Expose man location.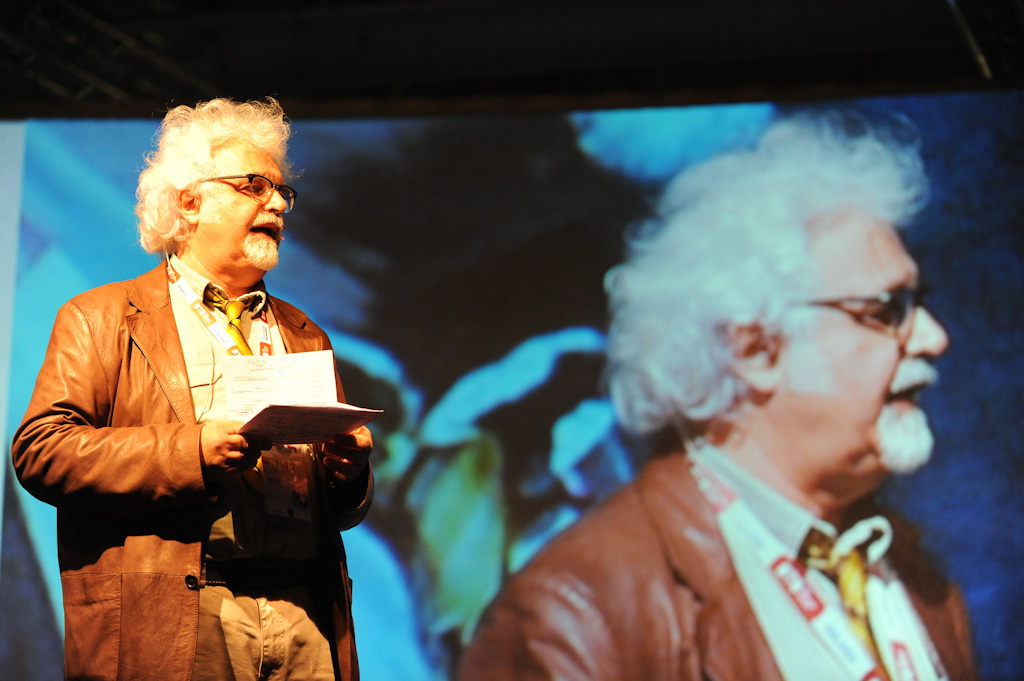
Exposed at bbox=[9, 97, 379, 680].
